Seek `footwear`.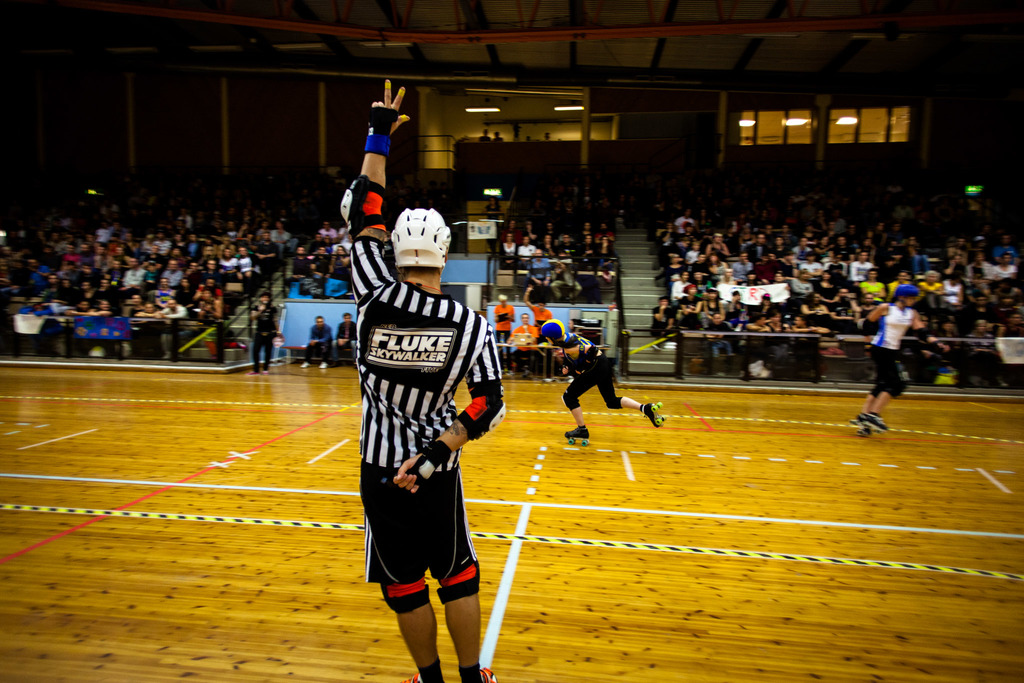
box(563, 425, 590, 438).
